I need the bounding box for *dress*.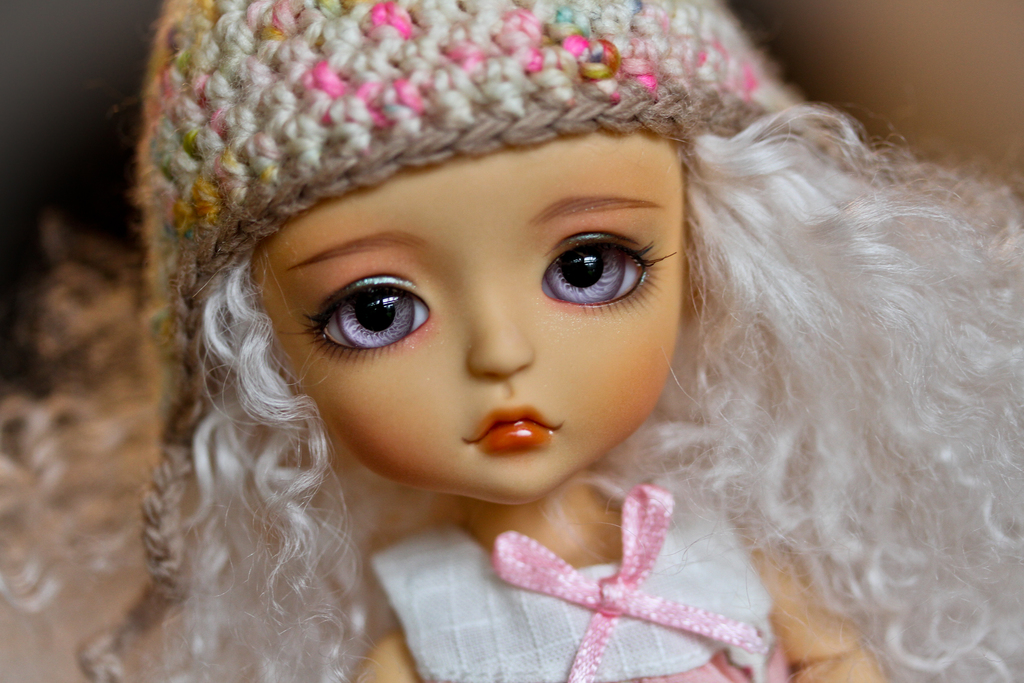
Here it is: BBox(370, 484, 787, 682).
